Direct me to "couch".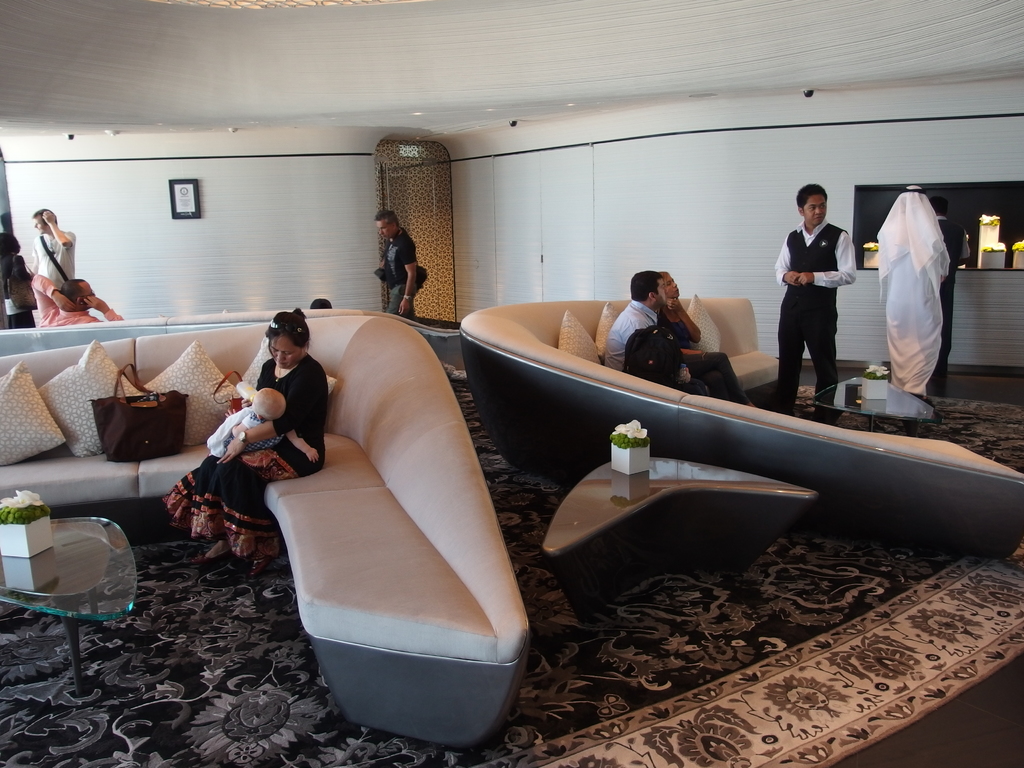
Direction: [0,307,538,748].
